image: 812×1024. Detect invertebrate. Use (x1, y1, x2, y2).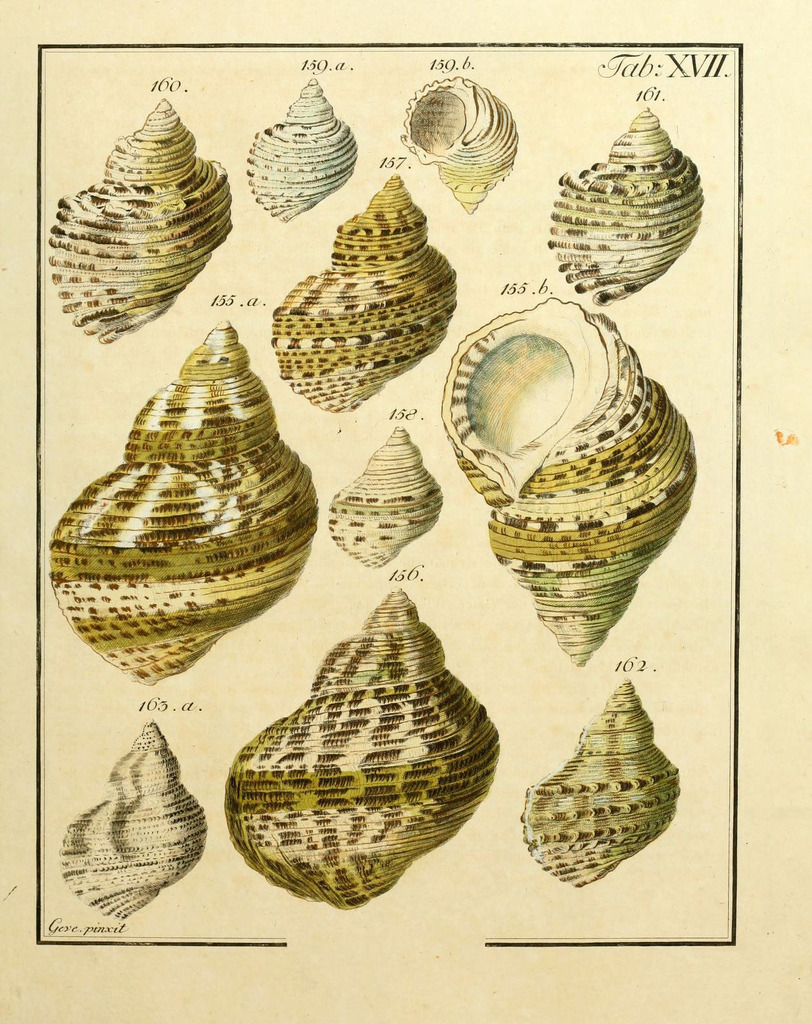
(545, 106, 705, 308).
